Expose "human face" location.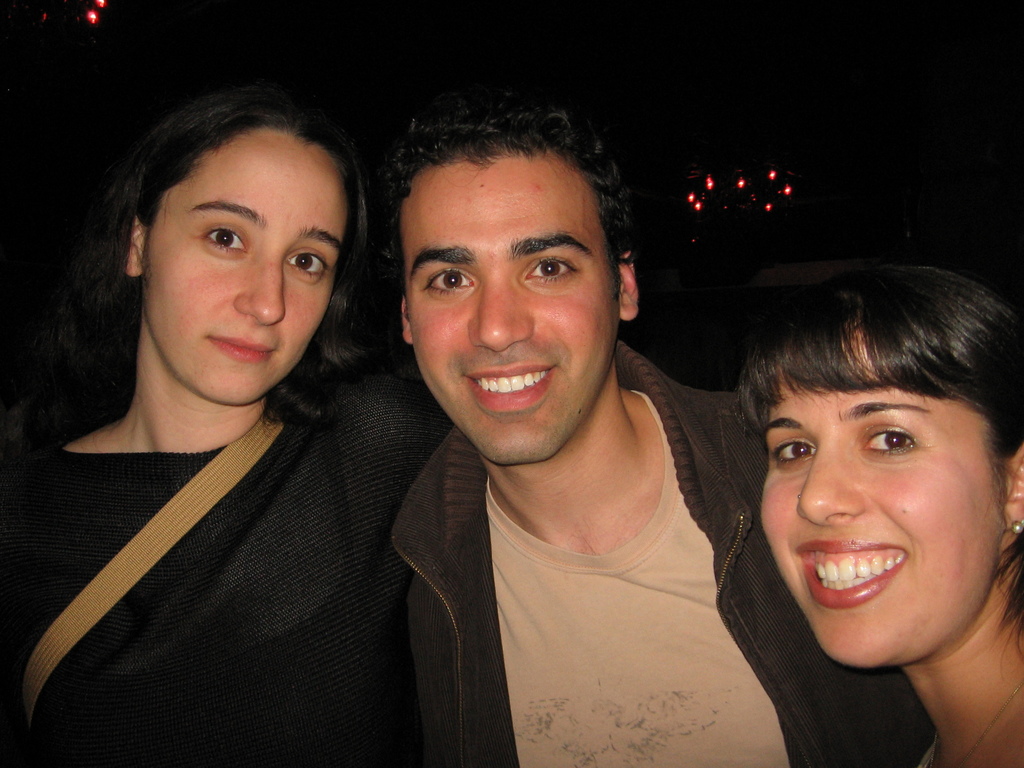
Exposed at <bbox>749, 327, 1011, 668</bbox>.
